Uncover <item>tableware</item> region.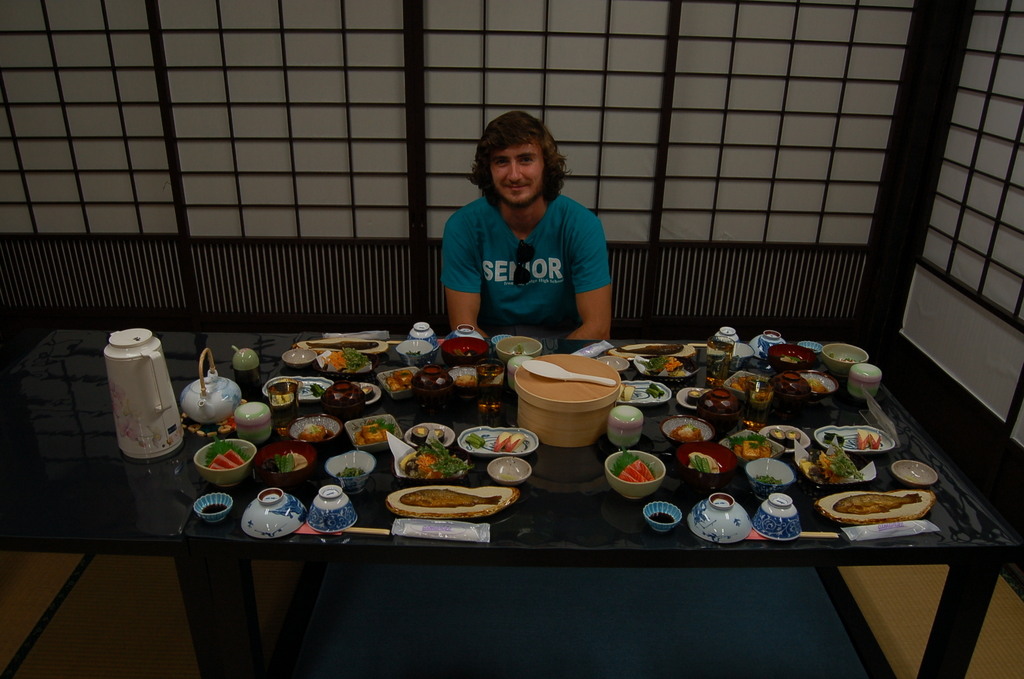
Uncovered: pyautogui.locateOnScreen(722, 433, 783, 462).
